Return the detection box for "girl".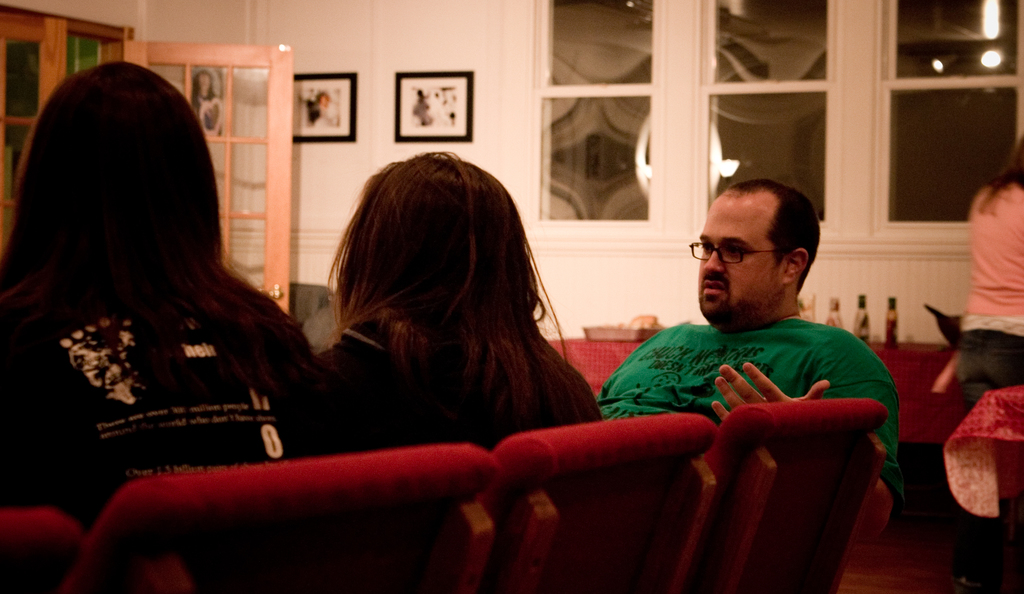
detection(316, 155, 600, 446).
